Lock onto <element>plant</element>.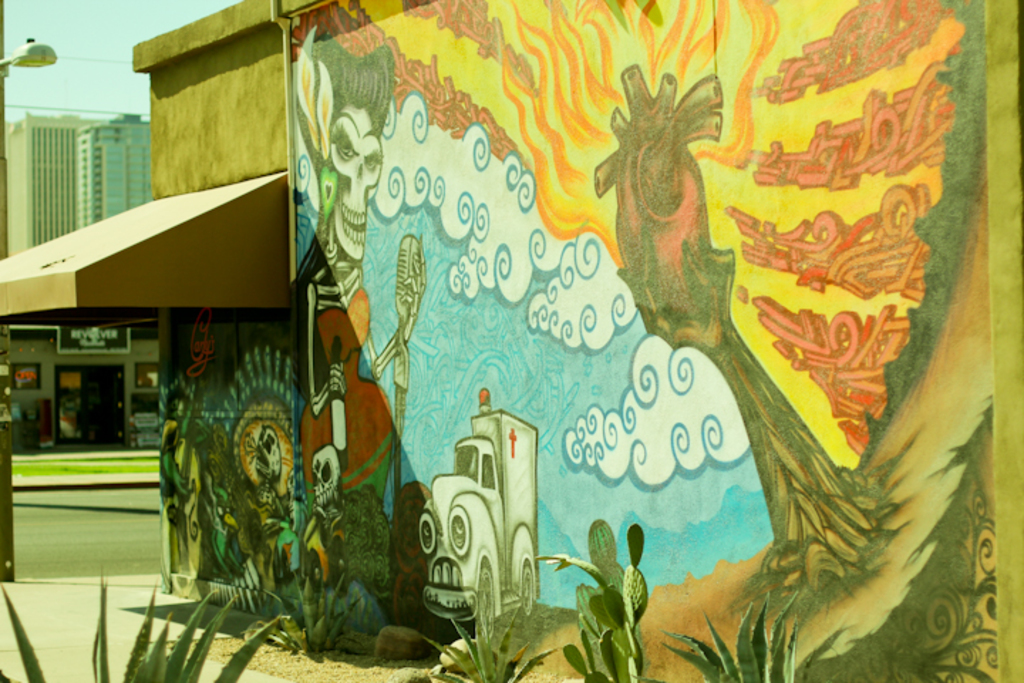
Locked: BBox(274, 573, 363, 655).
